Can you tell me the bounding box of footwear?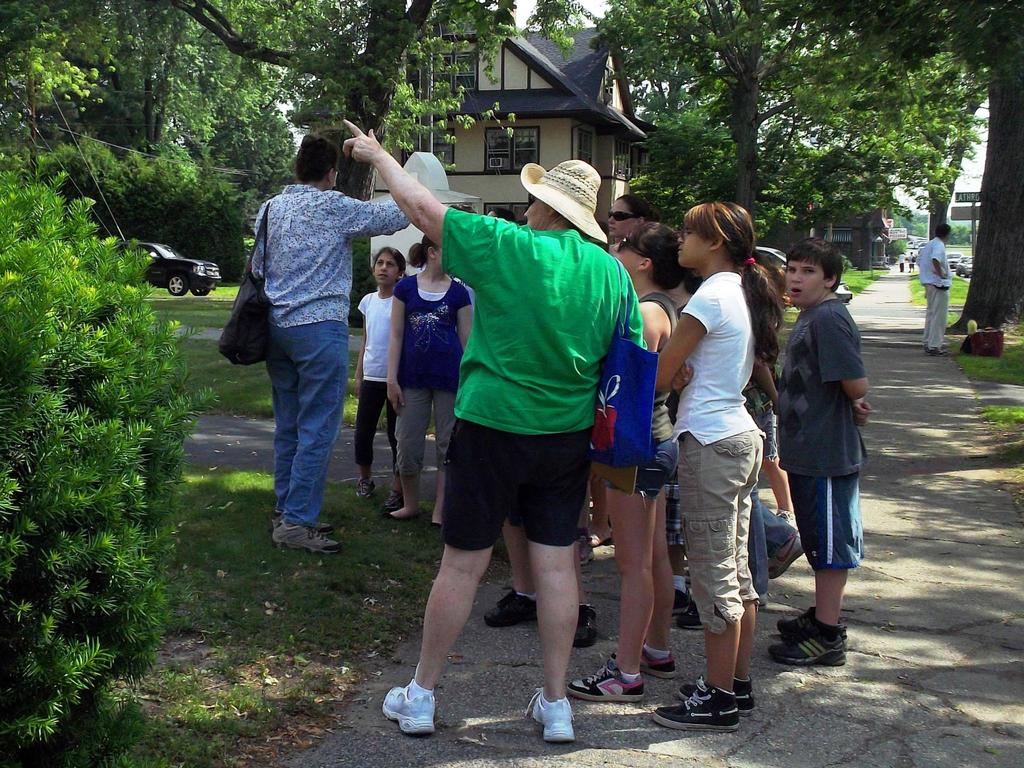
[x1=527, y1=685, x2=578, y2=744].
